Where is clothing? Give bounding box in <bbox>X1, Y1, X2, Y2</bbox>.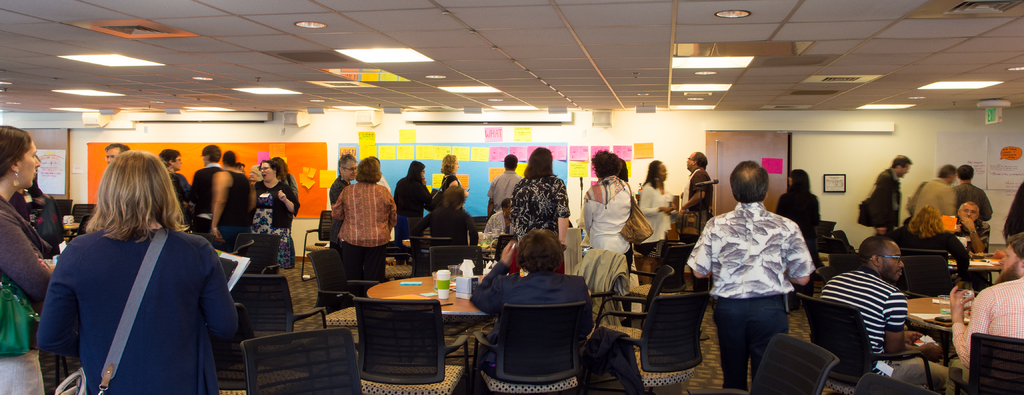
<bbox>35, 227, 241, 394</bbox>.
